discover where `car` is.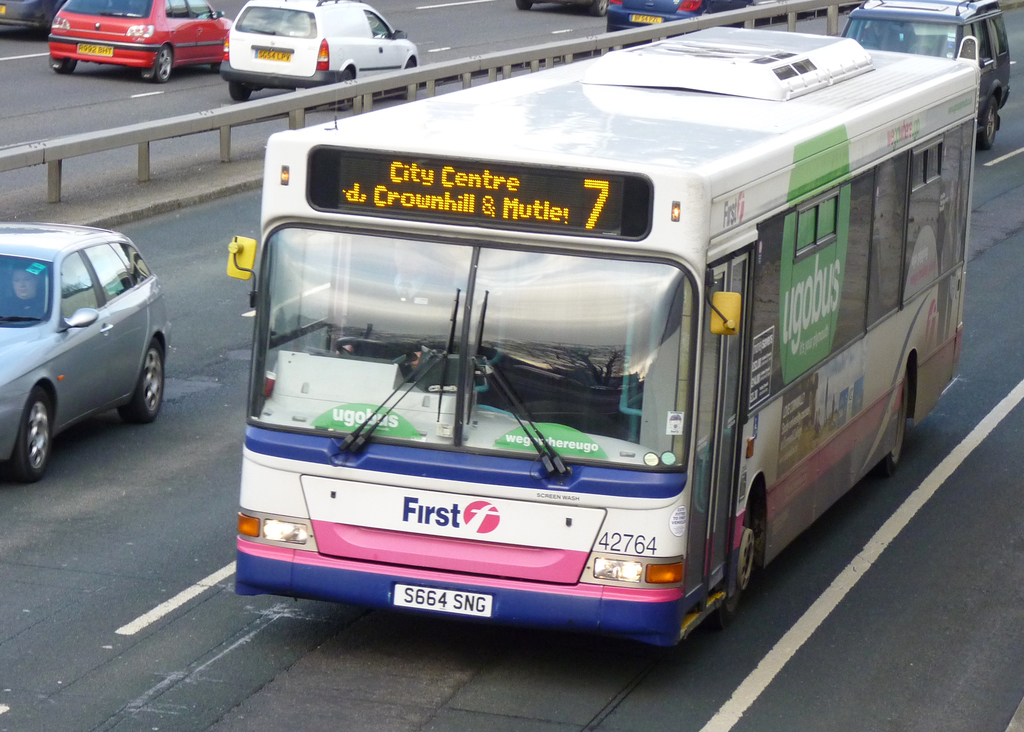
Discovered at l=43, t=0, r=229, b=81.
